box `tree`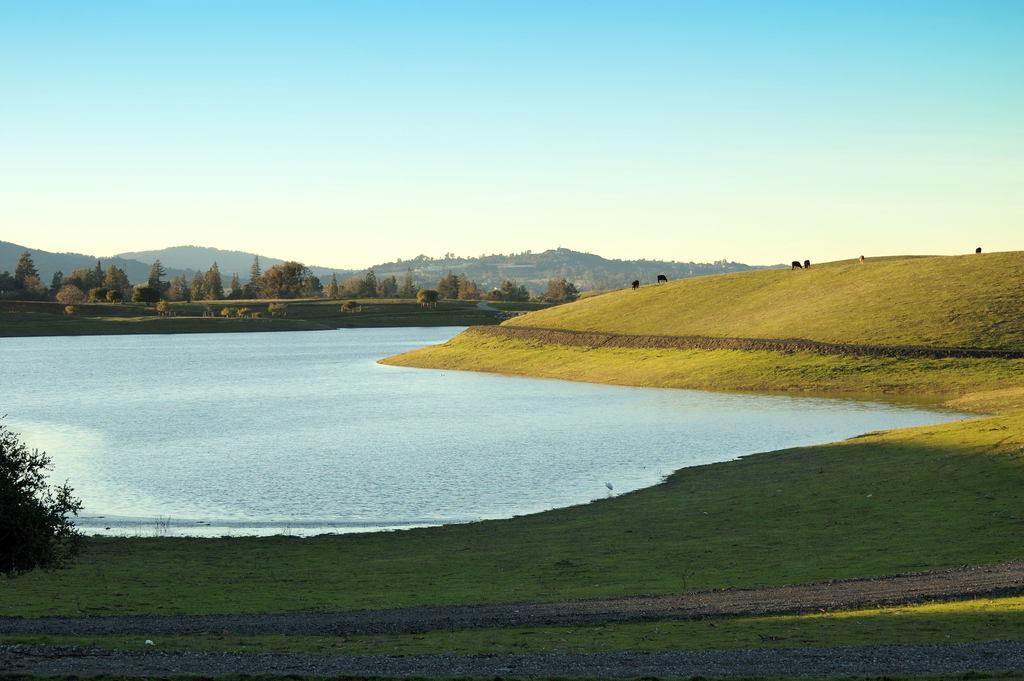
{"left": 56, "top": 283, "right": 89, "bottom": 315}
